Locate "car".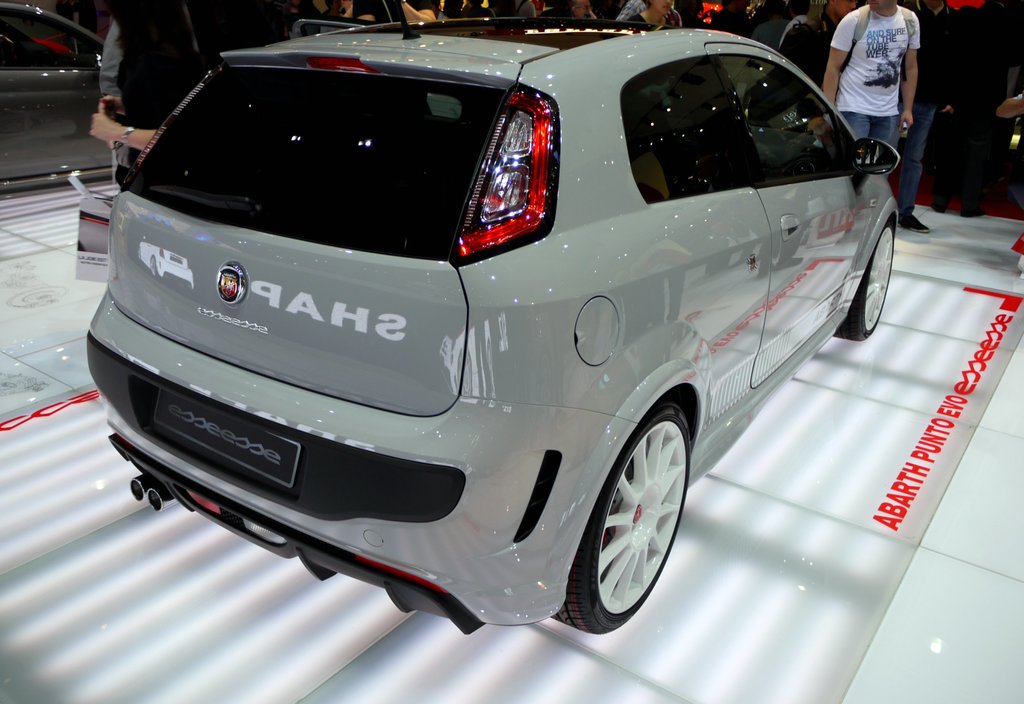
Bounding box: box(0, 0, 119, 185).
